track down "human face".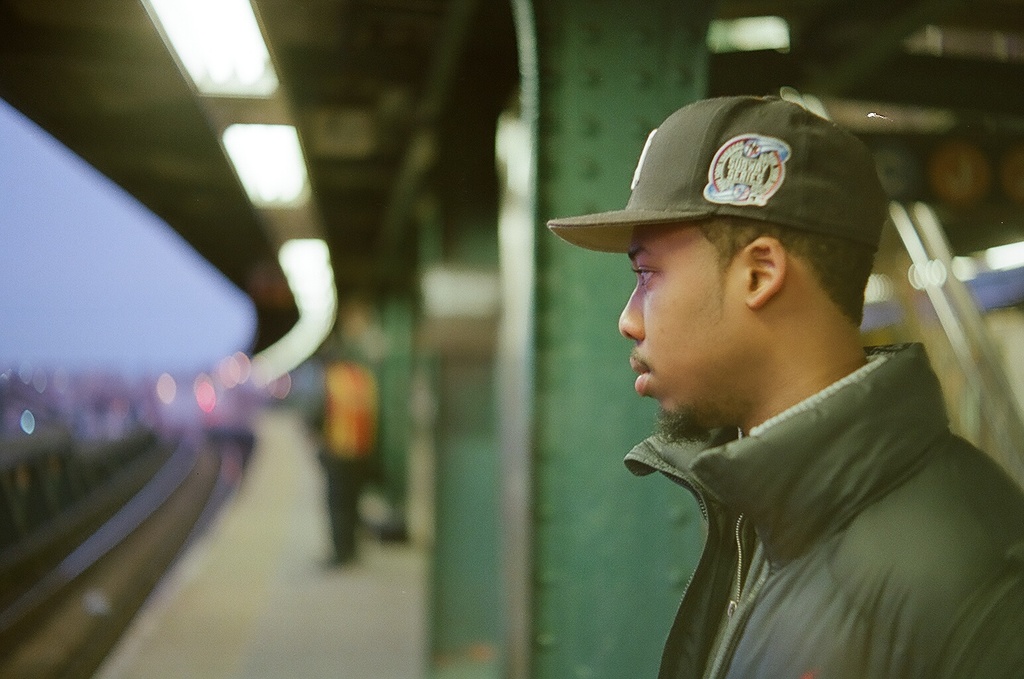
Tracked to bbox=(618, 223, 742, 421).
